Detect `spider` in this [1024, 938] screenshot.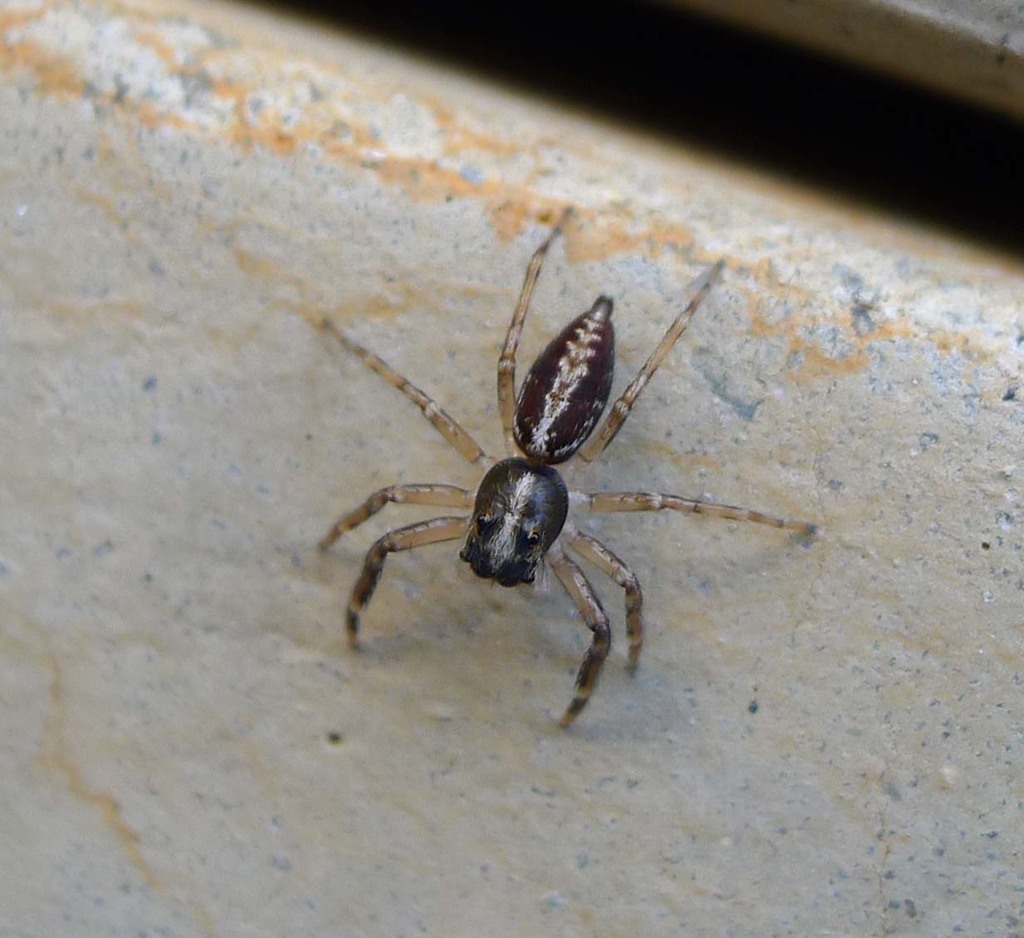
Detection: 312,208,822,732.
